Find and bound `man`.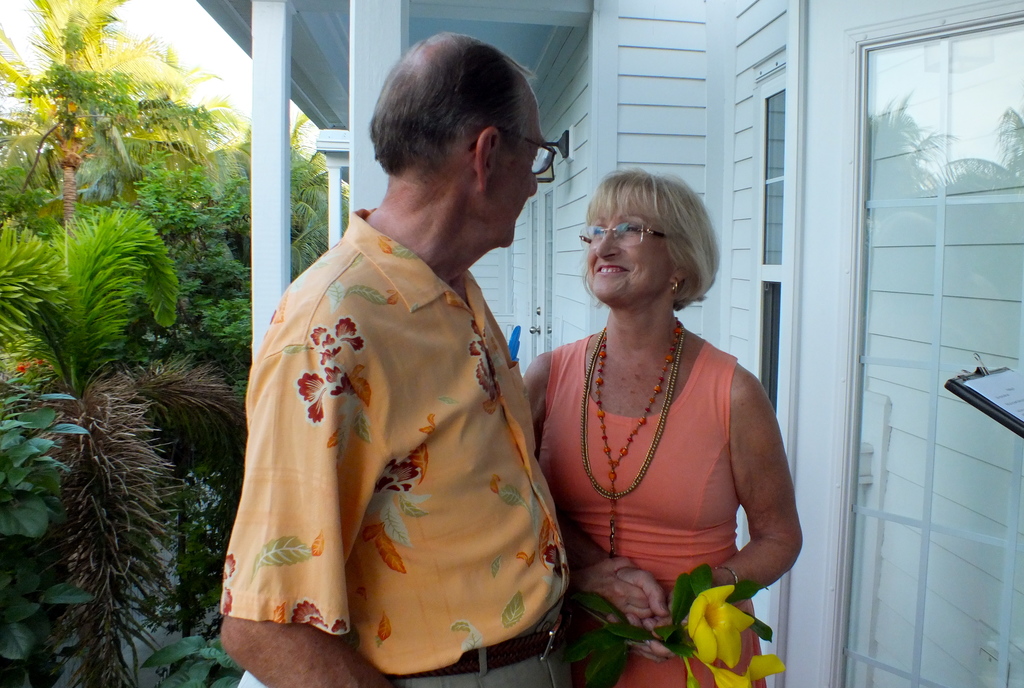
Bound: 227,45,588,682.
